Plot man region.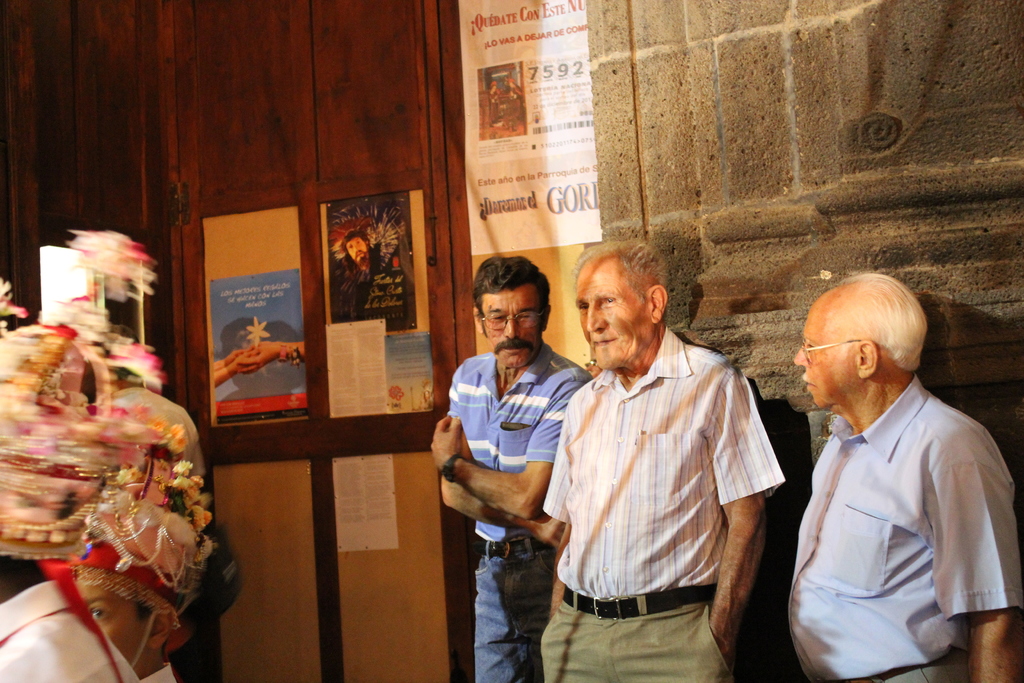
Plotted at {"x1": 429, "y1": 246, "x2": 582, "y2": 682}.
